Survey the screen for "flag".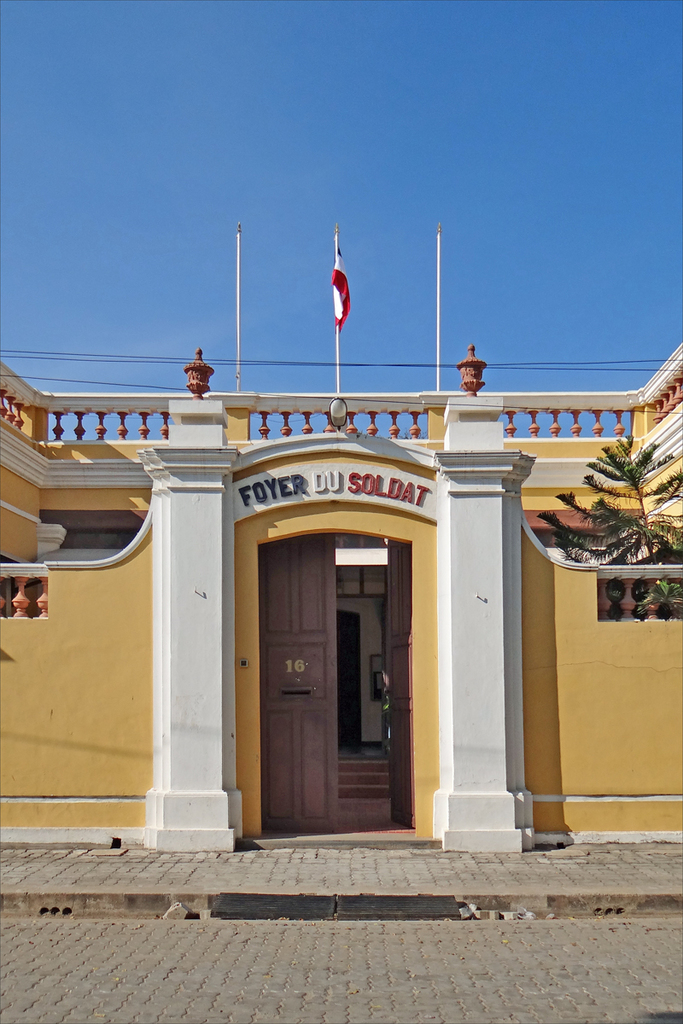
Survey found: x1=310, y1=228, x2=363, y2=335.
